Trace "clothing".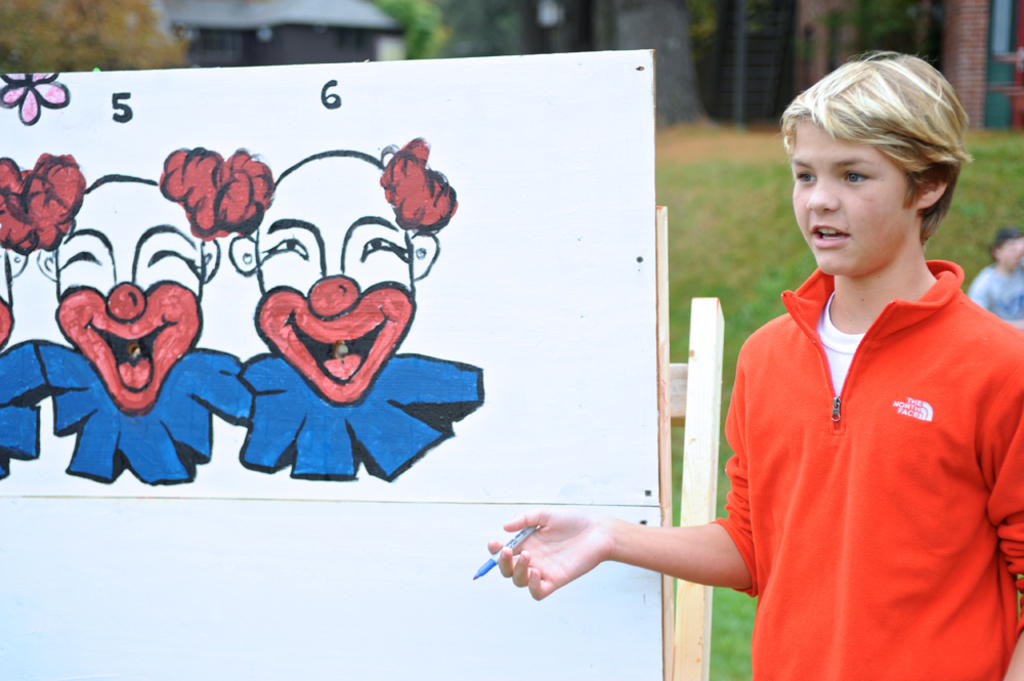
Traced to BBox(714, 225, 1014, 658).
